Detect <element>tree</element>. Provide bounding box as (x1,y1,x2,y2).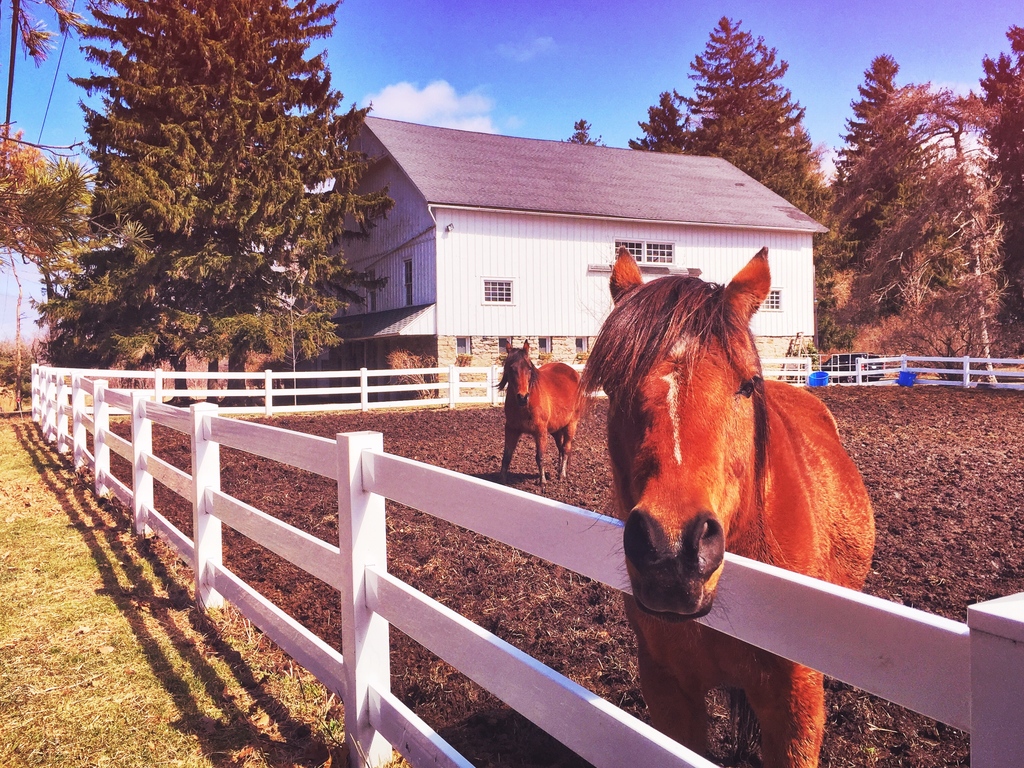
(0,113,58,312).
